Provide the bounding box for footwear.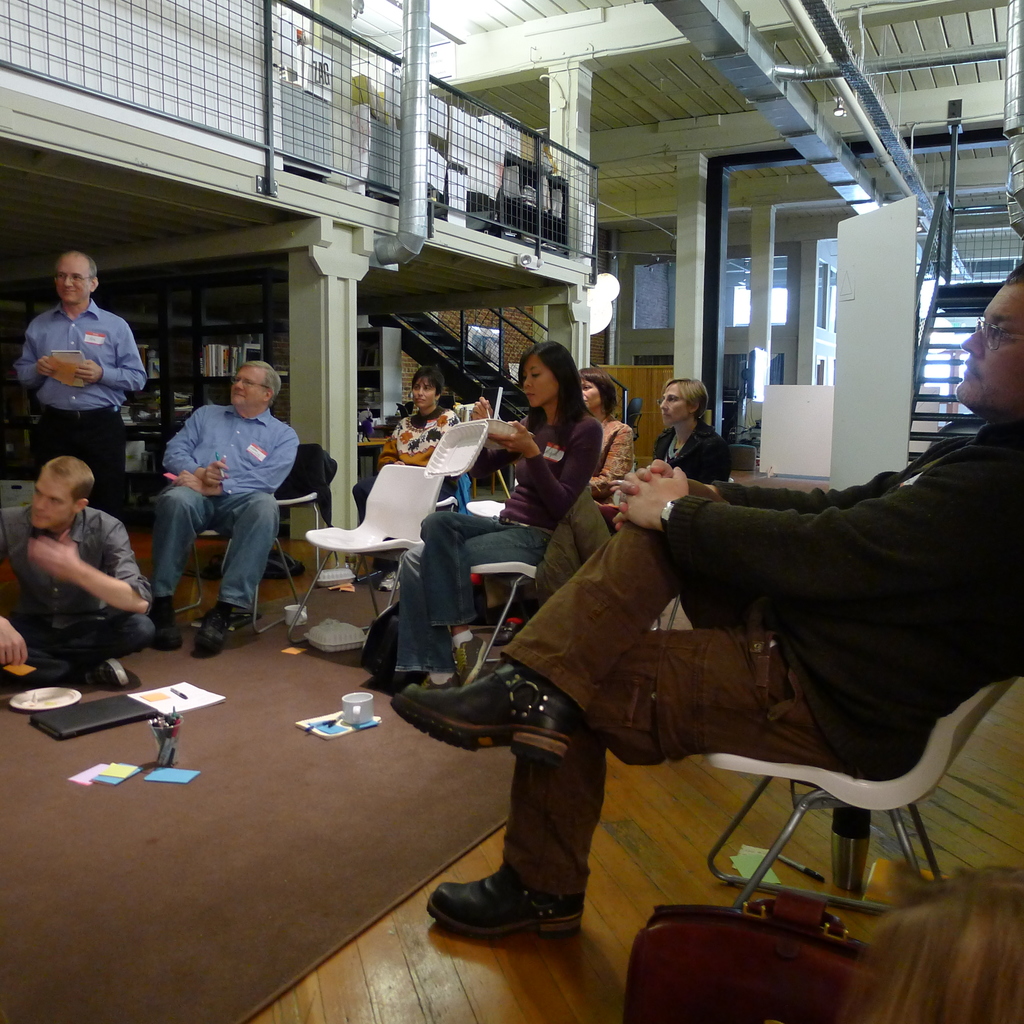
rect(436, 851, 582, 935).
